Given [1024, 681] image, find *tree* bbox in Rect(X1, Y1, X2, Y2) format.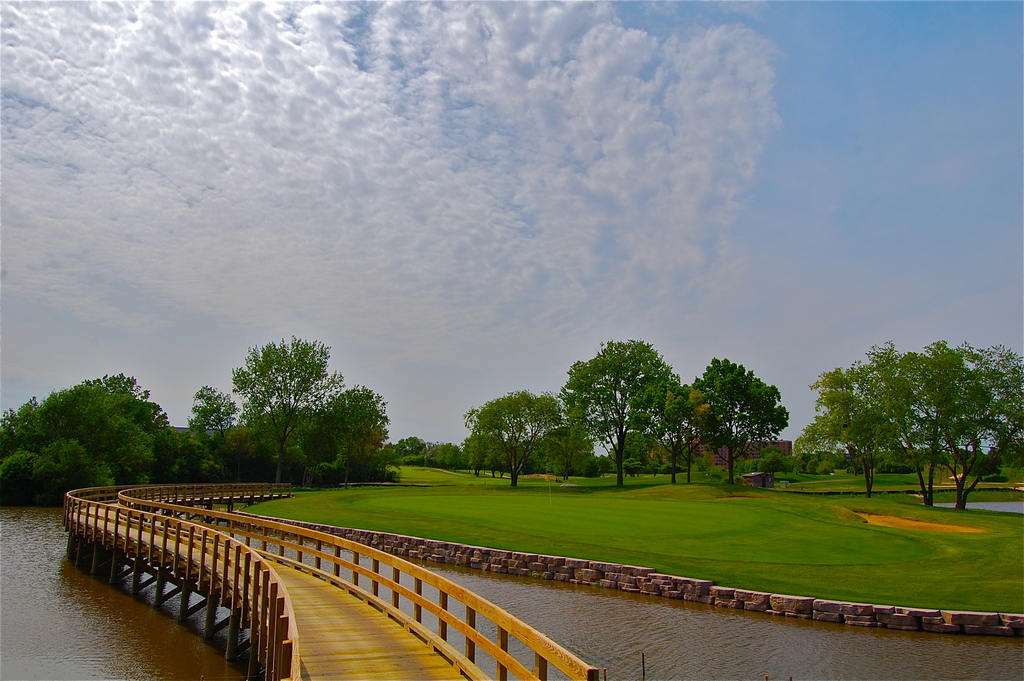
Rect(0, 367, 185, 502).
